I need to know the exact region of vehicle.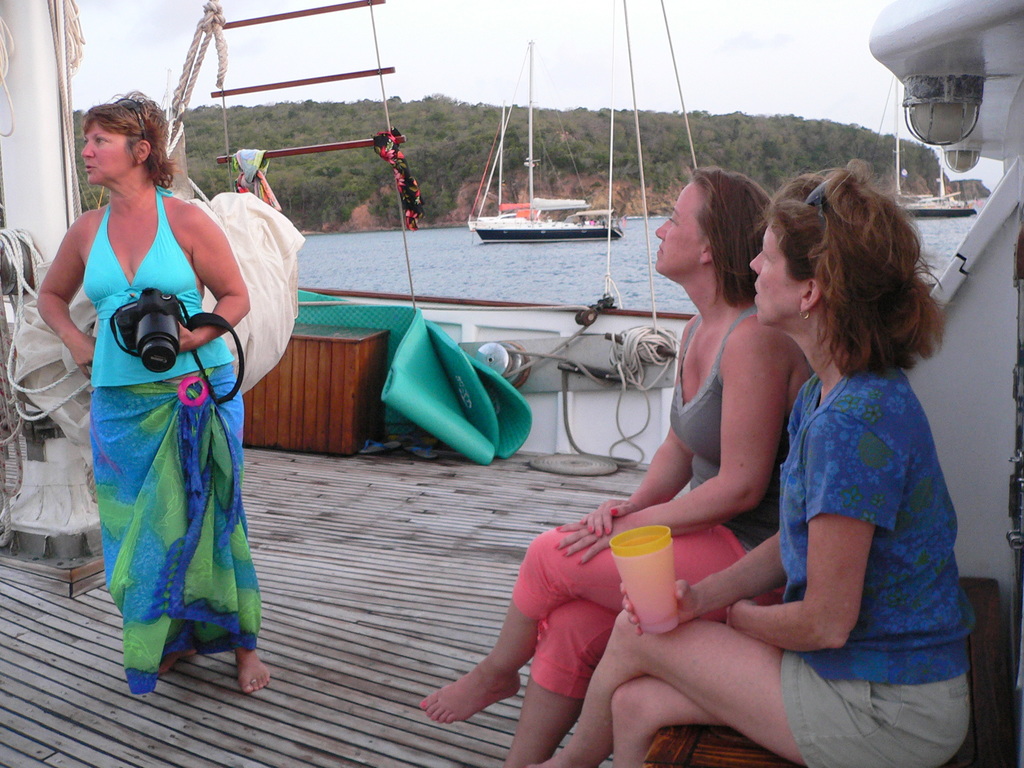
Region: <region>0, 0, 1023, 767</region>.
